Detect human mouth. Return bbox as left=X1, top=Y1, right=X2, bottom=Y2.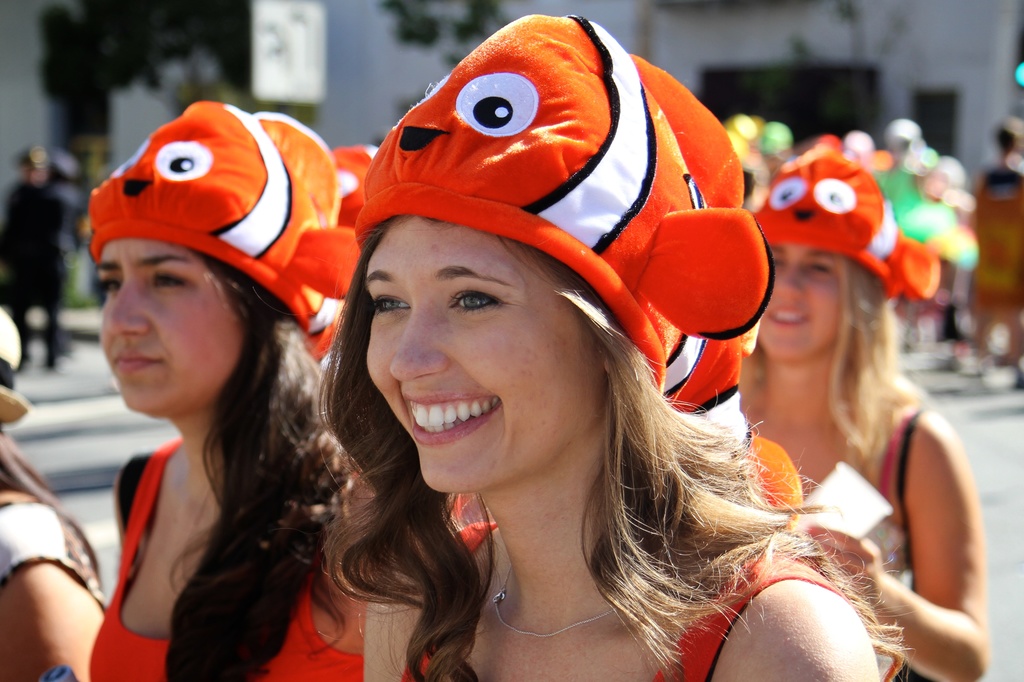
left=111, top=345, right=158, bottom=380.
